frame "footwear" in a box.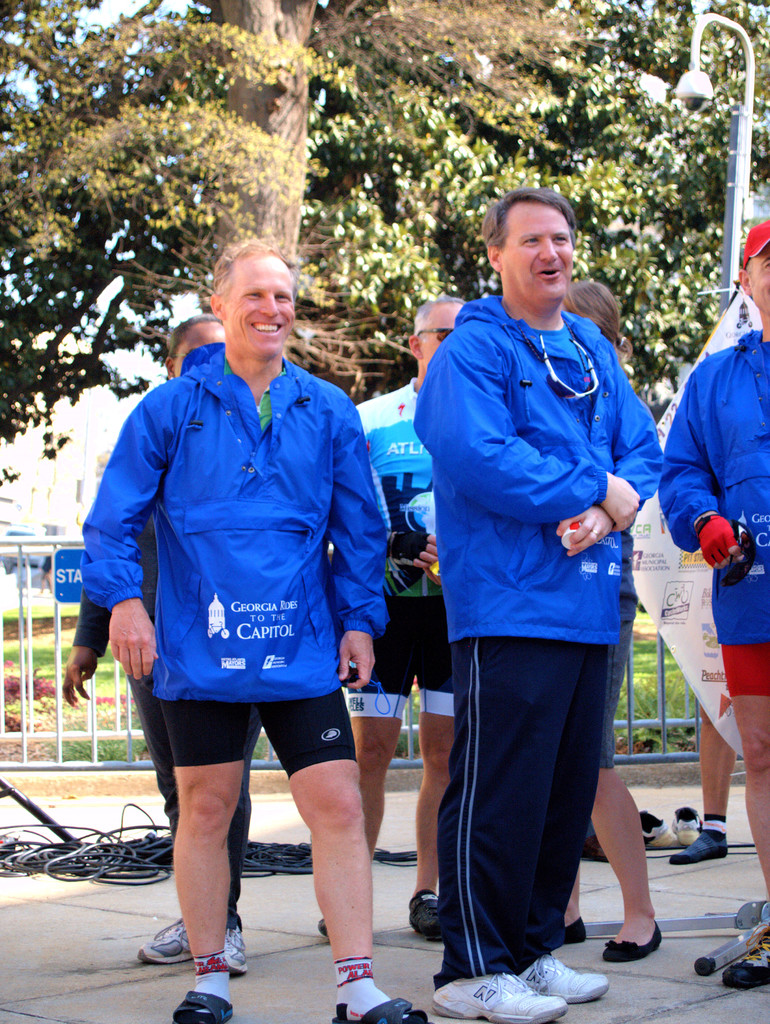
l=679, t=807, r=703, b=851.
